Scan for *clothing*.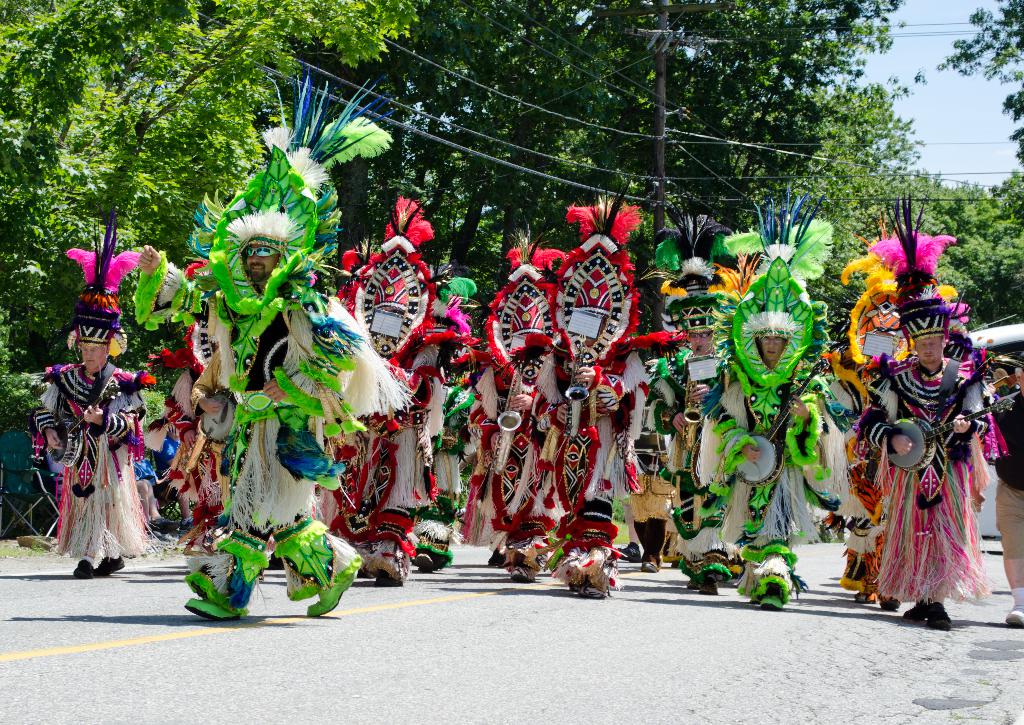
Scan result: x1=31 y1=364 x2=154 y2=568.
